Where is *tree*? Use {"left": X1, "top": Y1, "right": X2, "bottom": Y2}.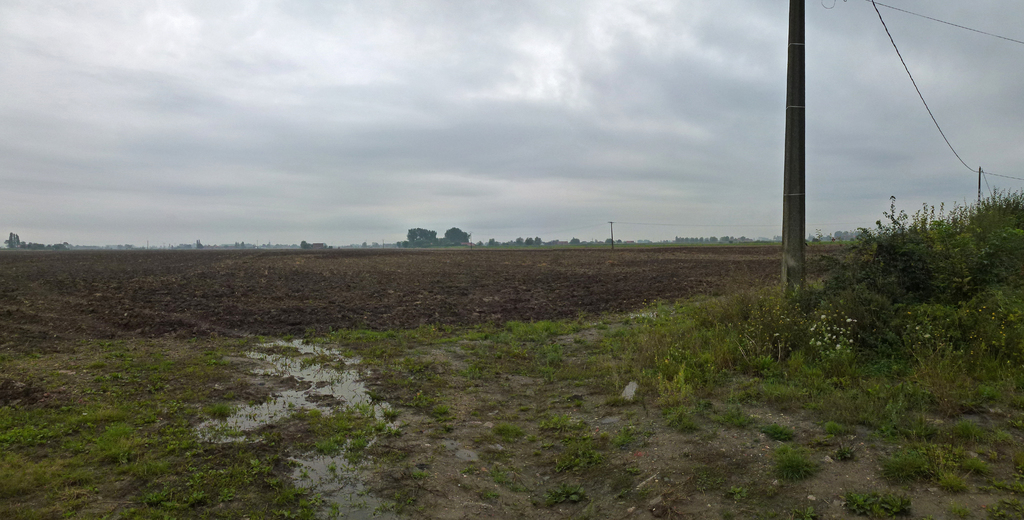
{"left": 488, "top": 236, "right": 495, "bottom": 247}.
